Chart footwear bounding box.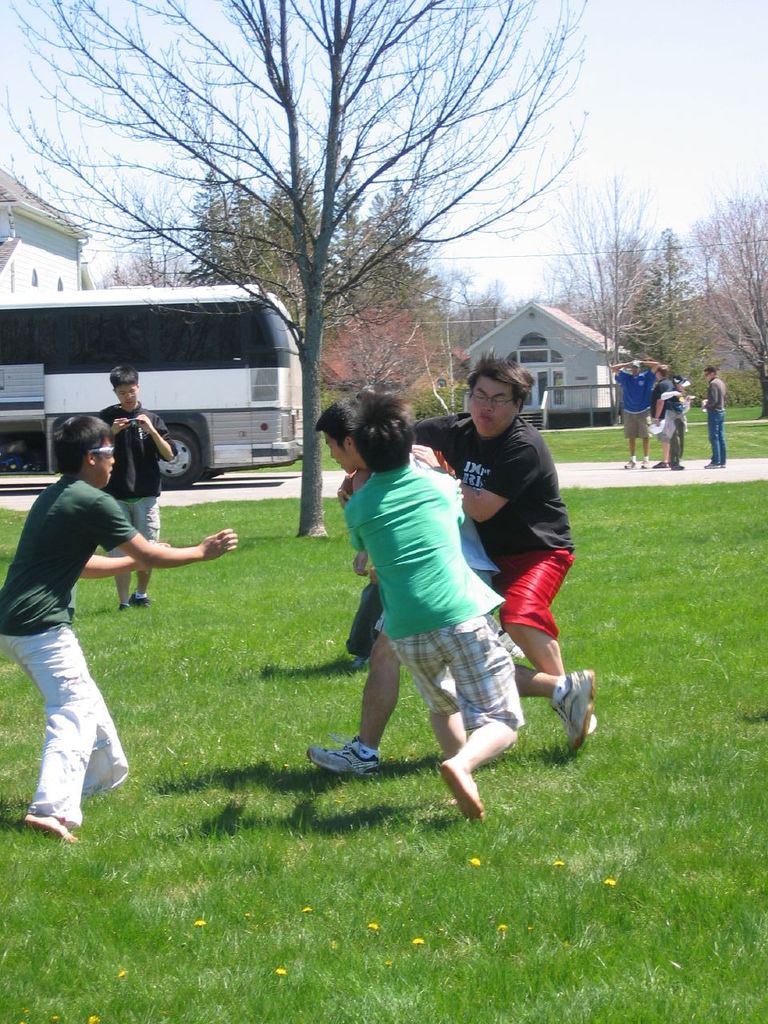
Charted: bbox(621, 449, 638, 464).
